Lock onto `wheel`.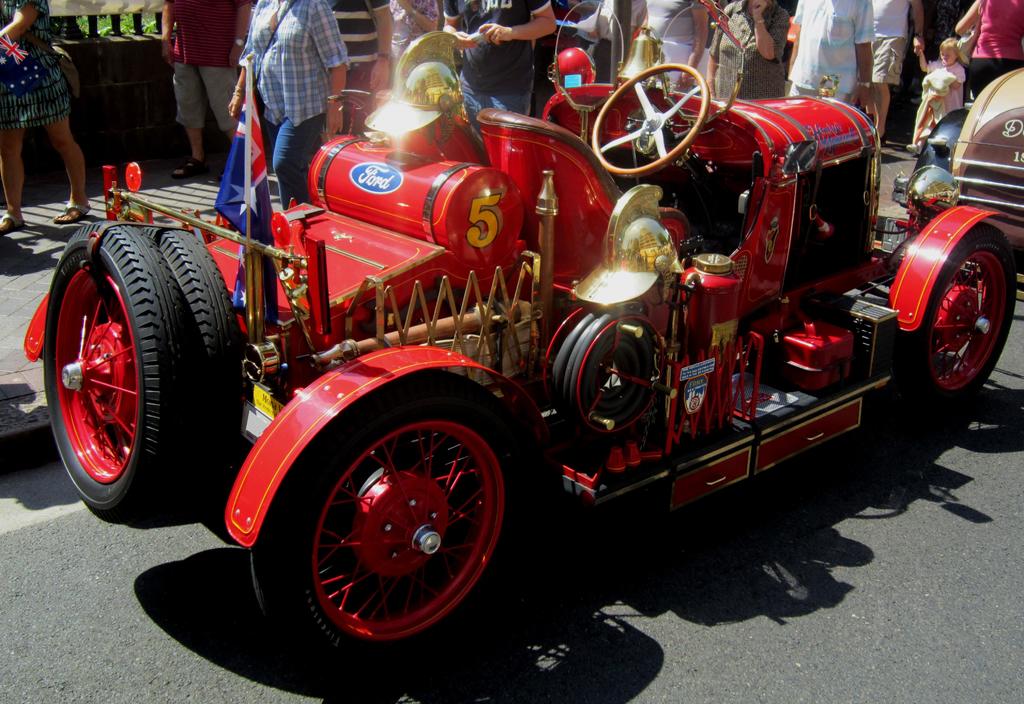
Locked: [left=592, top=61, right=706, bottom=181].
